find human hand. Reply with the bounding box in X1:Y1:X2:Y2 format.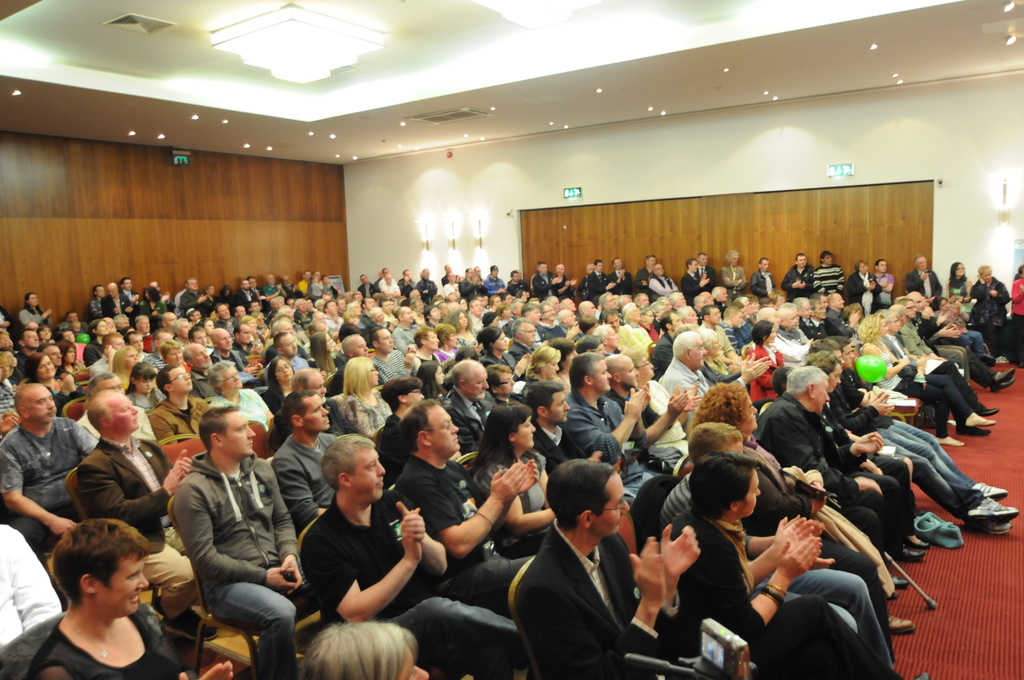
316:367:330:376.
